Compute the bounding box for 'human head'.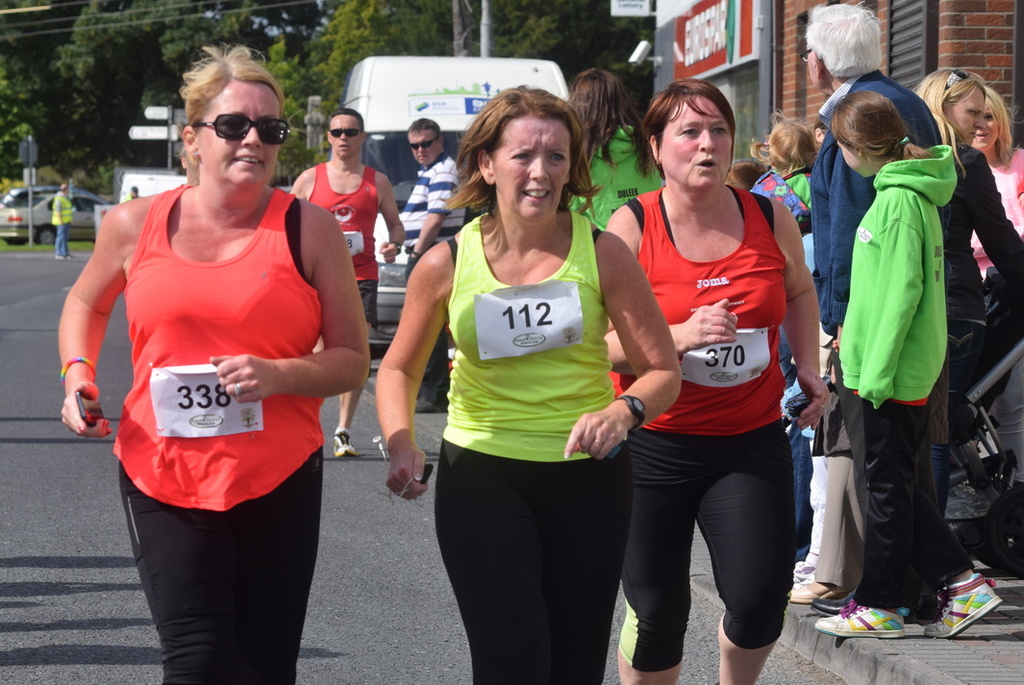
box(648, 79, 732, 197).
